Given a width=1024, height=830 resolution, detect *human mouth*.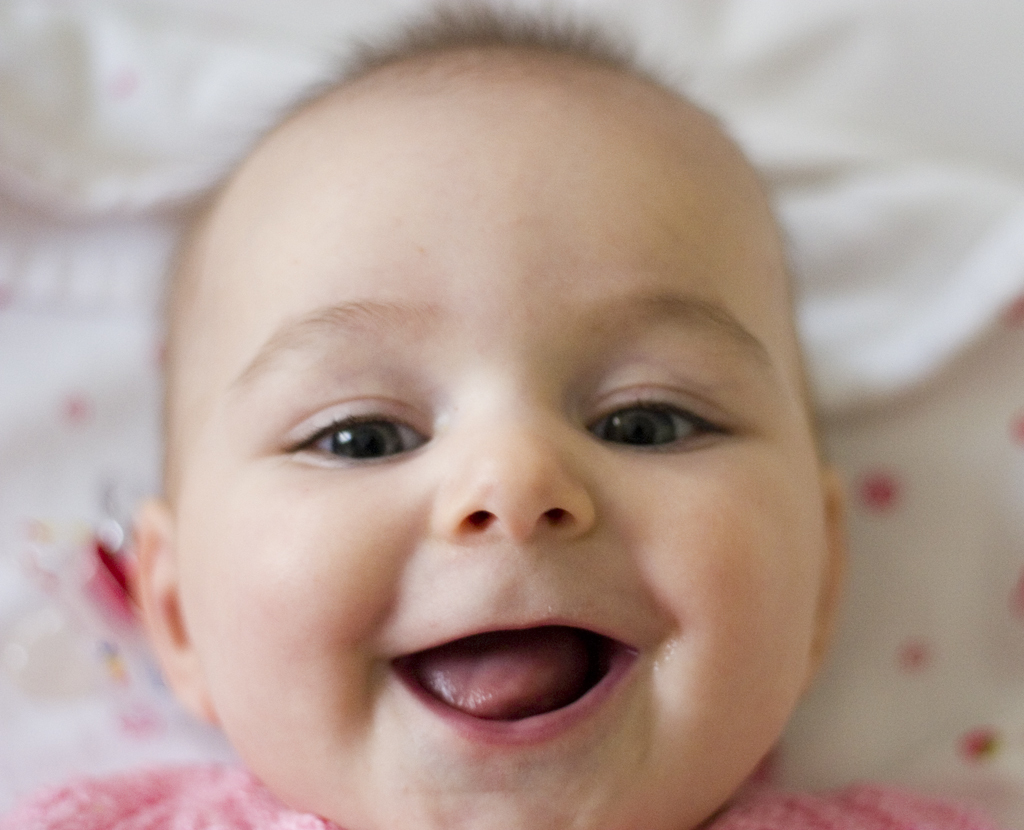
380:612:649:751.
